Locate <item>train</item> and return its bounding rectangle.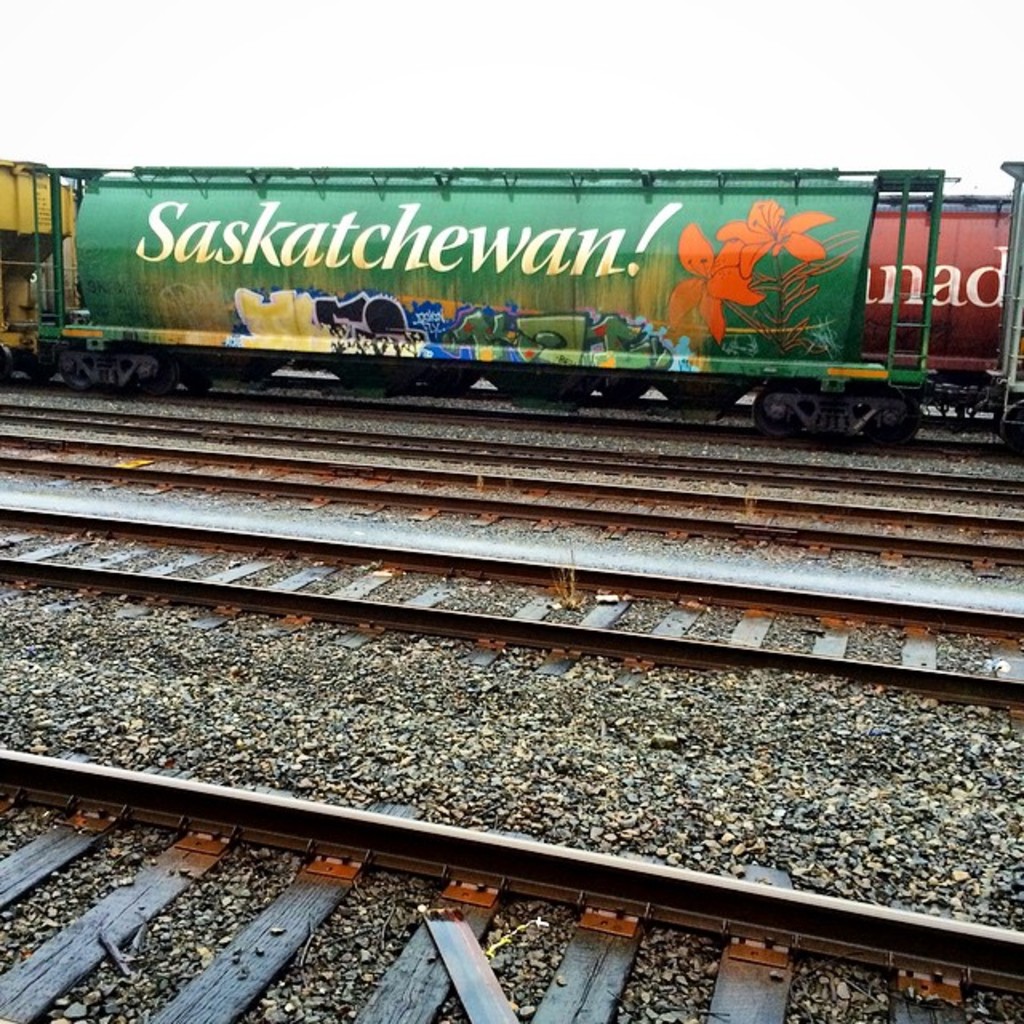
l=0, t=150, r=1022, b=453.
